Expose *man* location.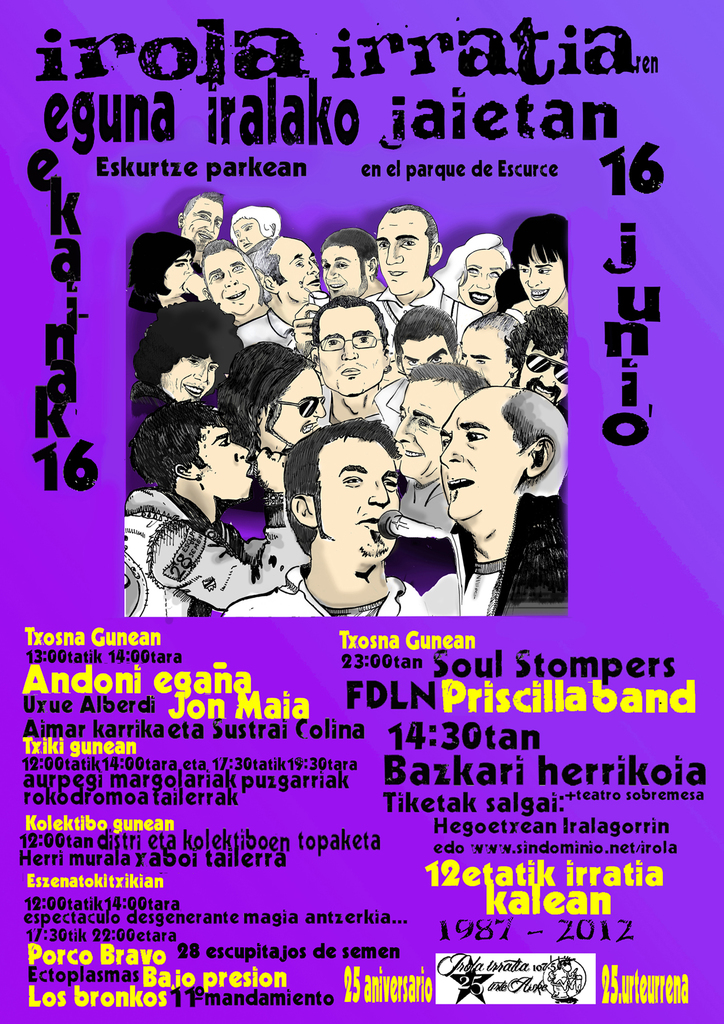
Exposed at crop(216, 339, 323, 494).
